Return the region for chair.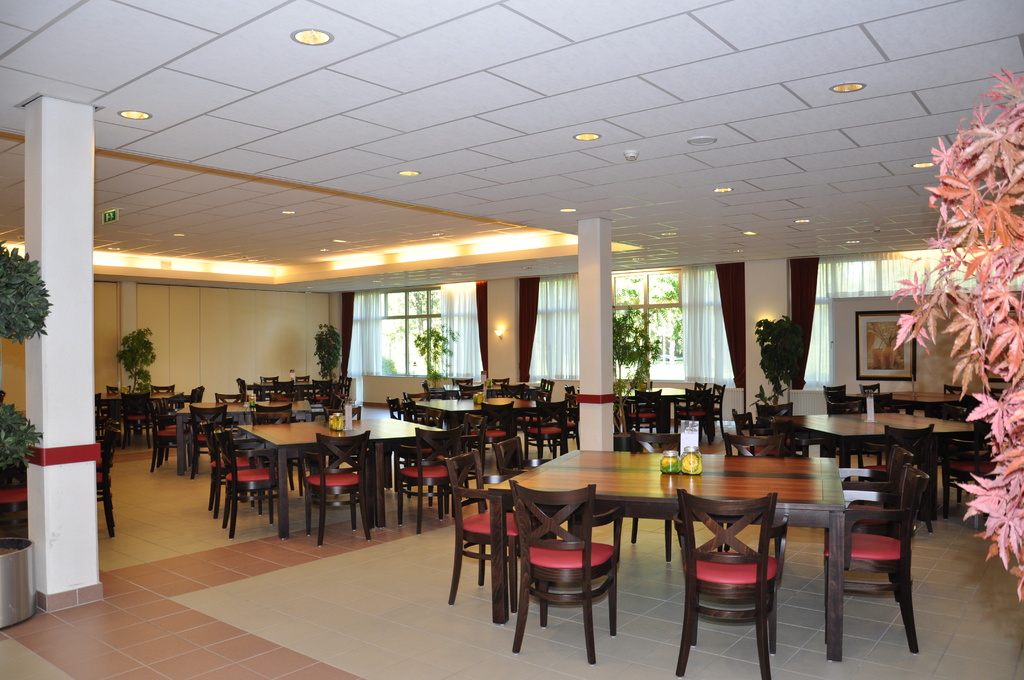
<region>189, 407, 230, 482</region>.
